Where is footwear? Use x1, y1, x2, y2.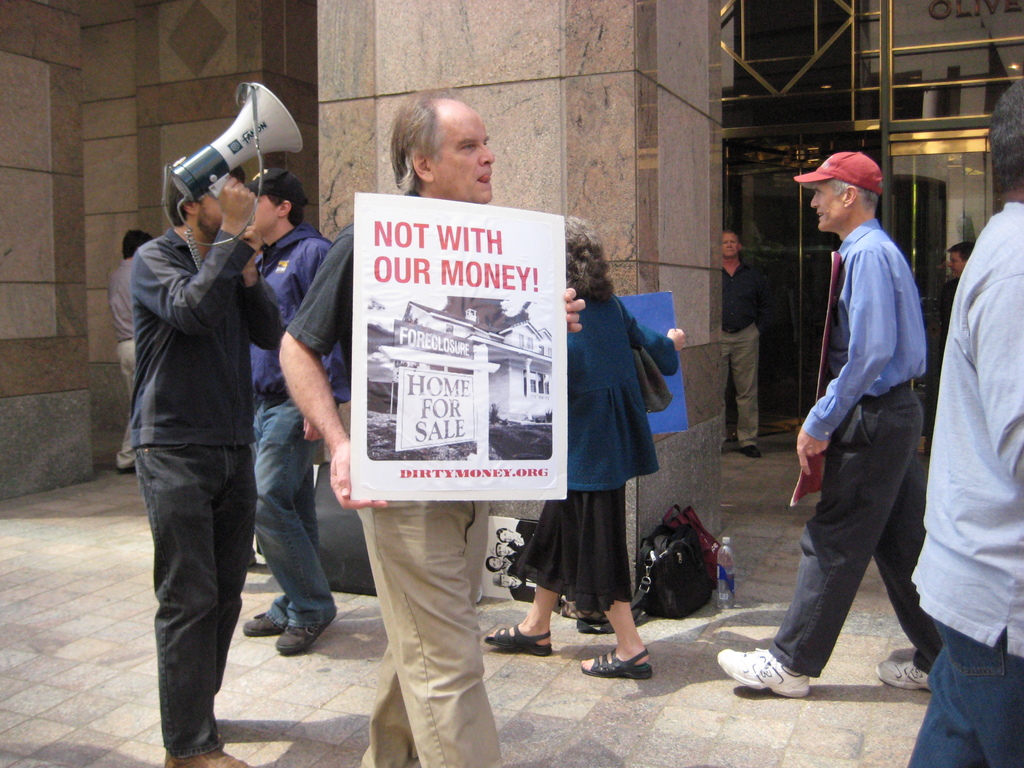
274, 605, 341, 656.
